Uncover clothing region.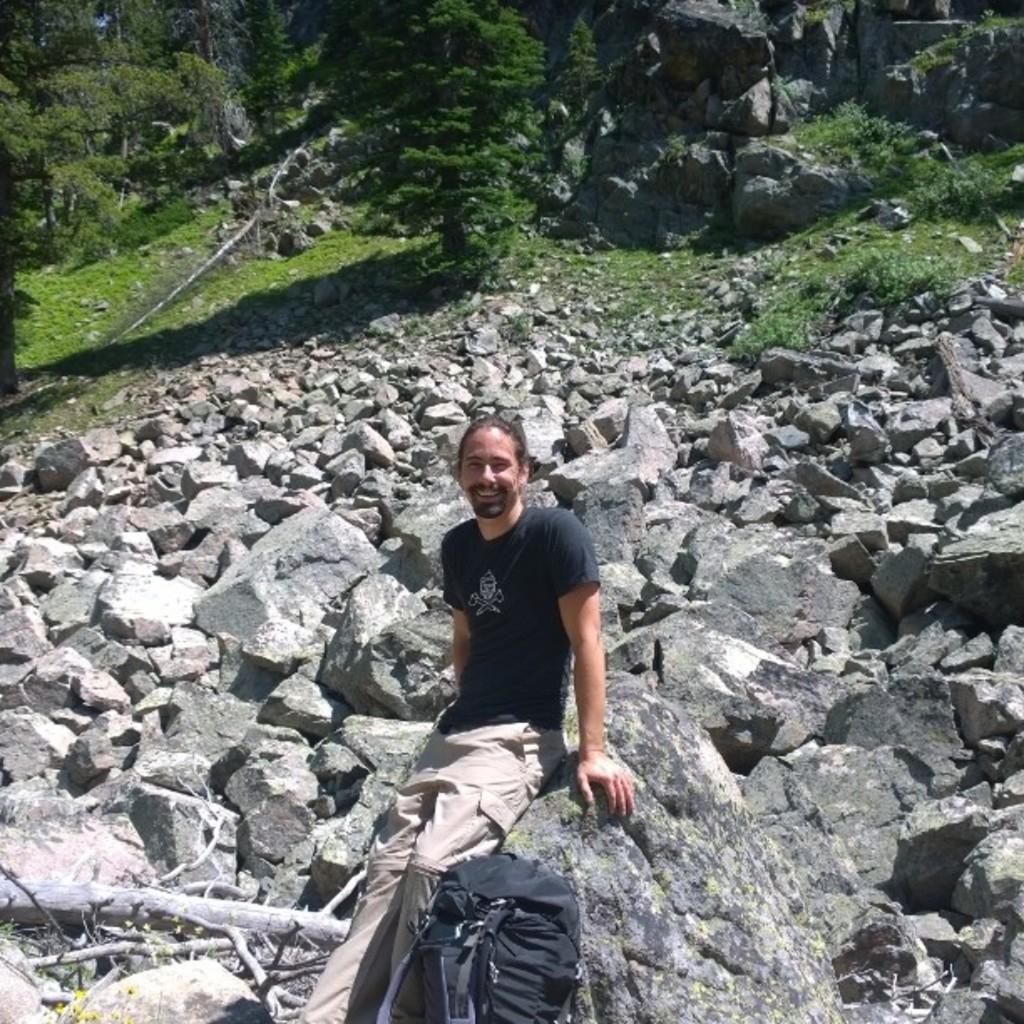
Uncovered: 301,502,599,1022.
